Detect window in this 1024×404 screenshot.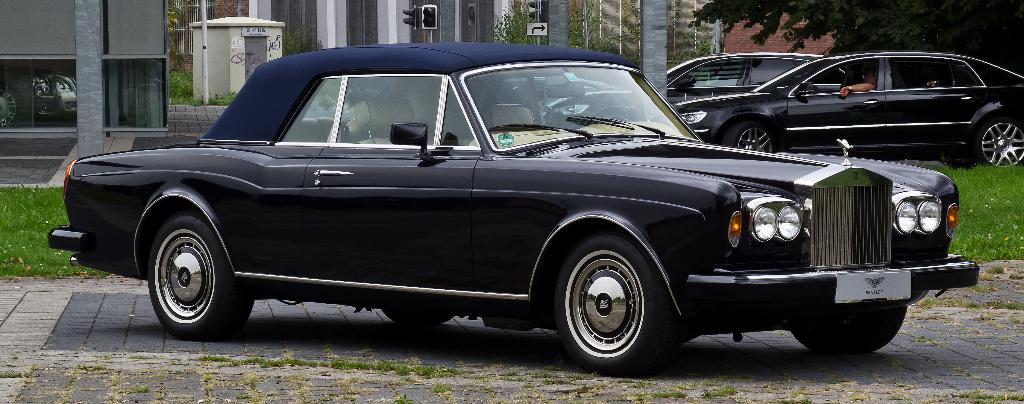
Detection: detection(750, 53, 806, 86).
